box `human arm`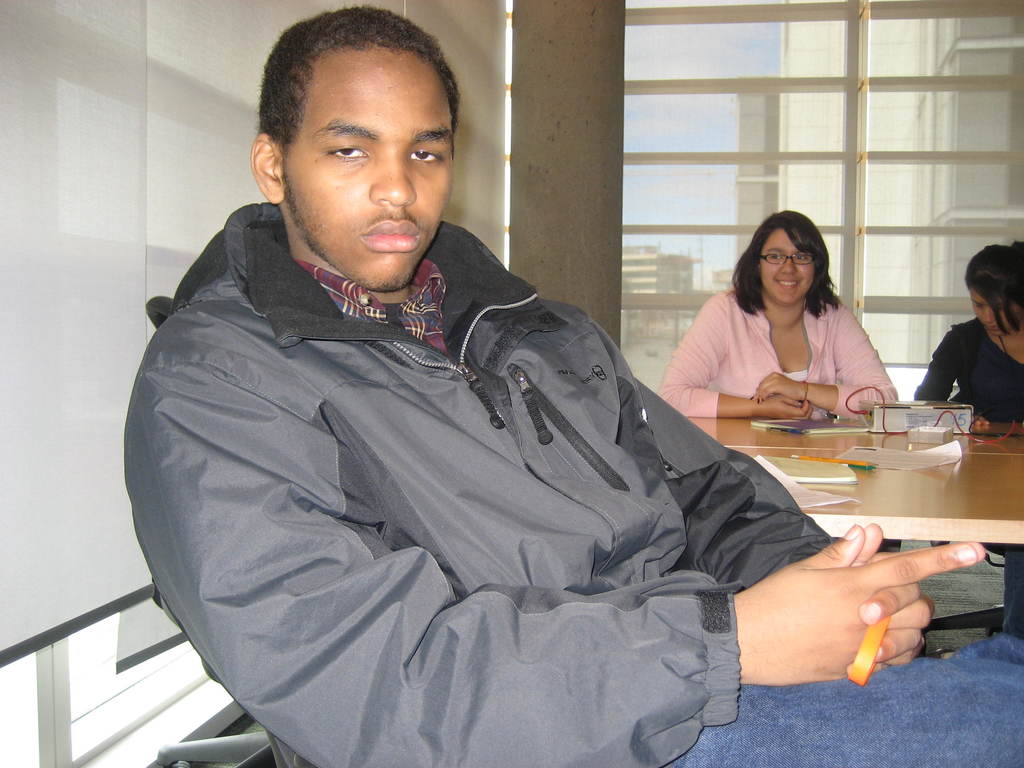
[left=128, top=366, right=972, bottom=767]
